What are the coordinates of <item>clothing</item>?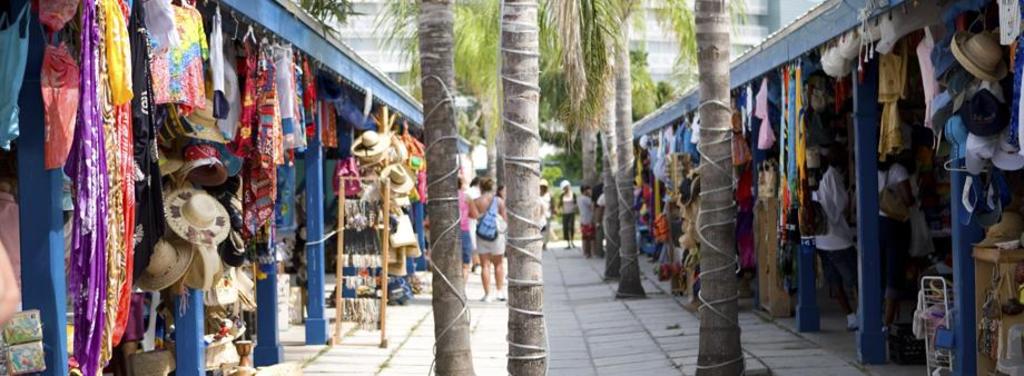
select_region(591, 190, 609, 236).
